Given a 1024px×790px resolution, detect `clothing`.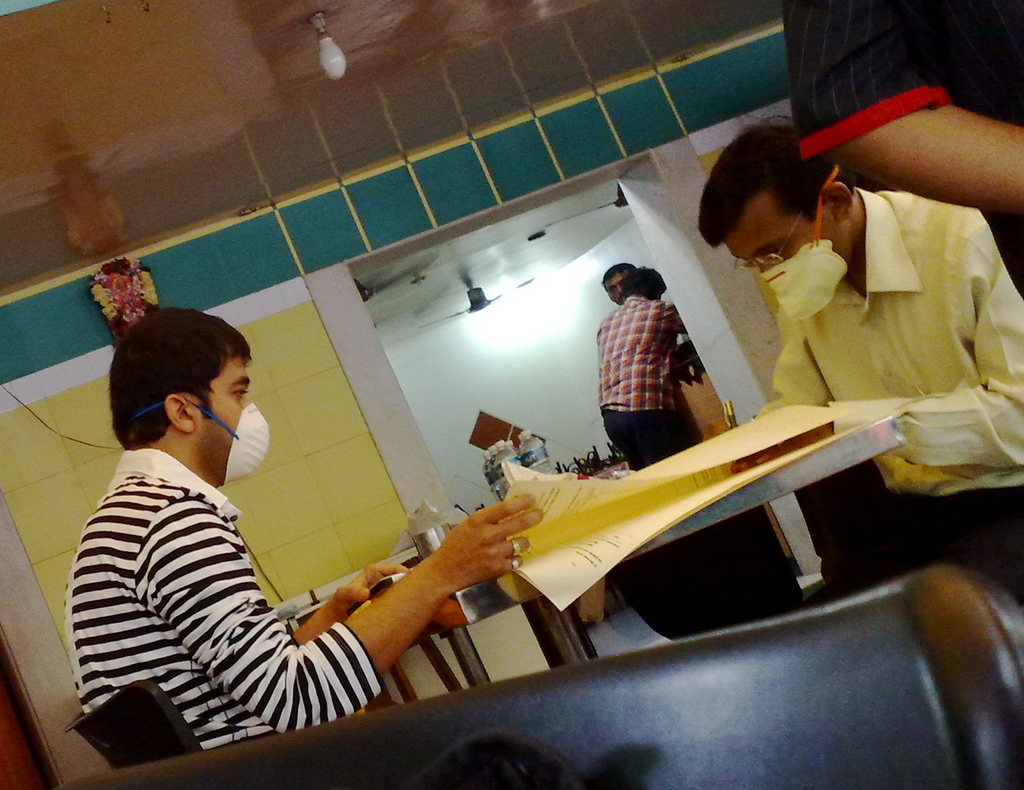
<box>778,3,1023,267</box>.
